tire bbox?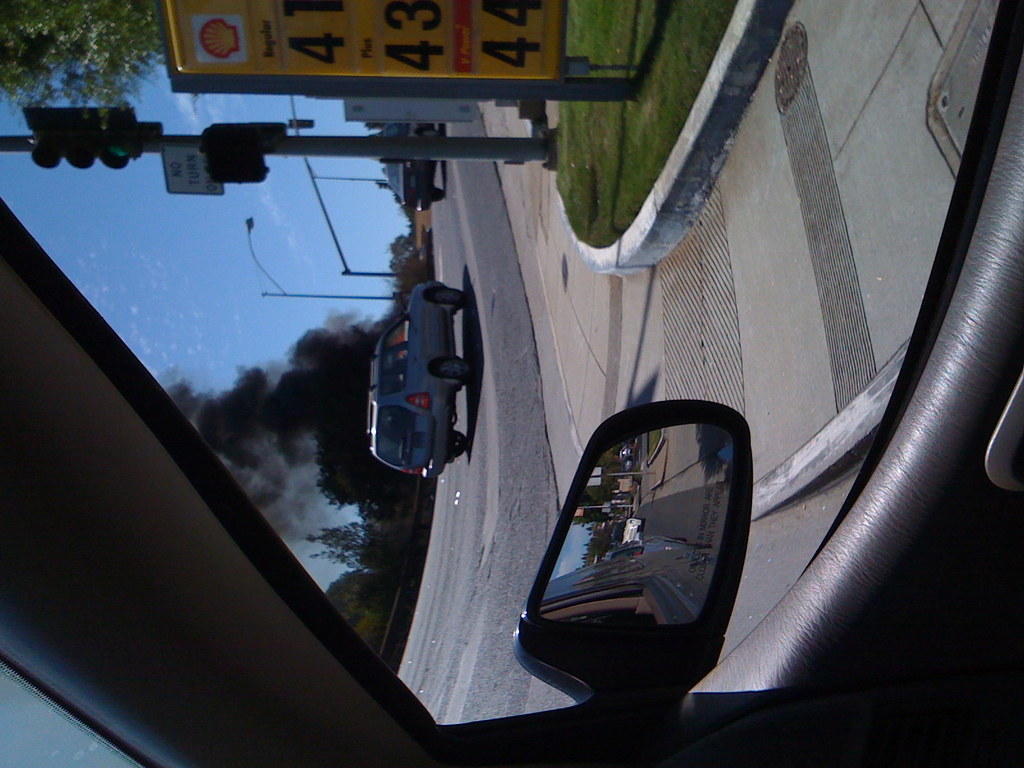
<region>453, 433, 467, 454</region>
